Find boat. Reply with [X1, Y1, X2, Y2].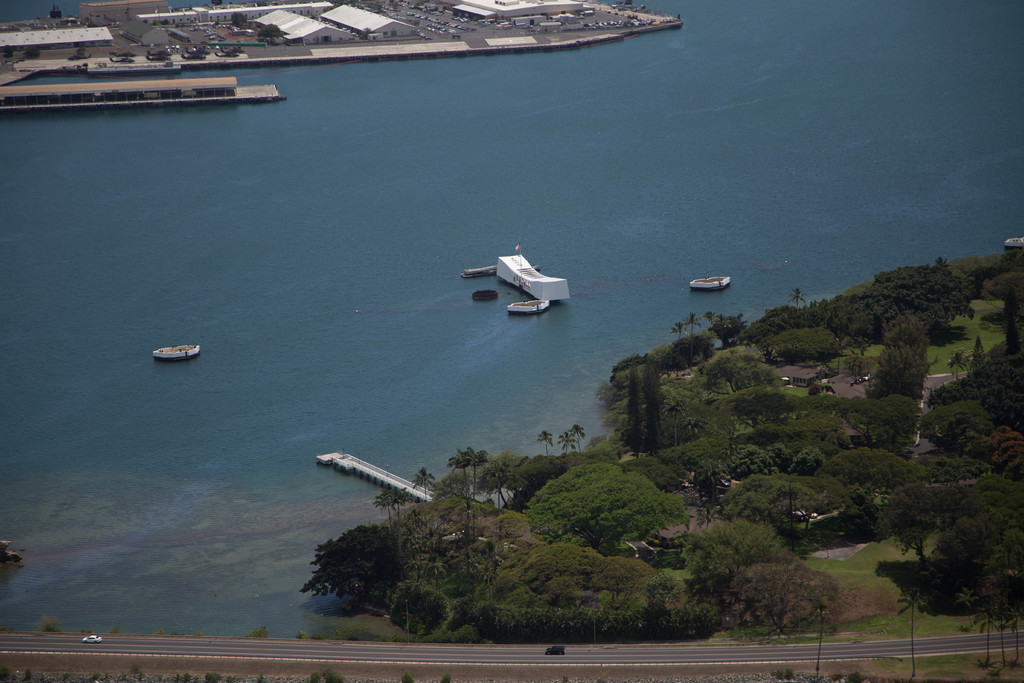
[506, 297, 554, 320].
